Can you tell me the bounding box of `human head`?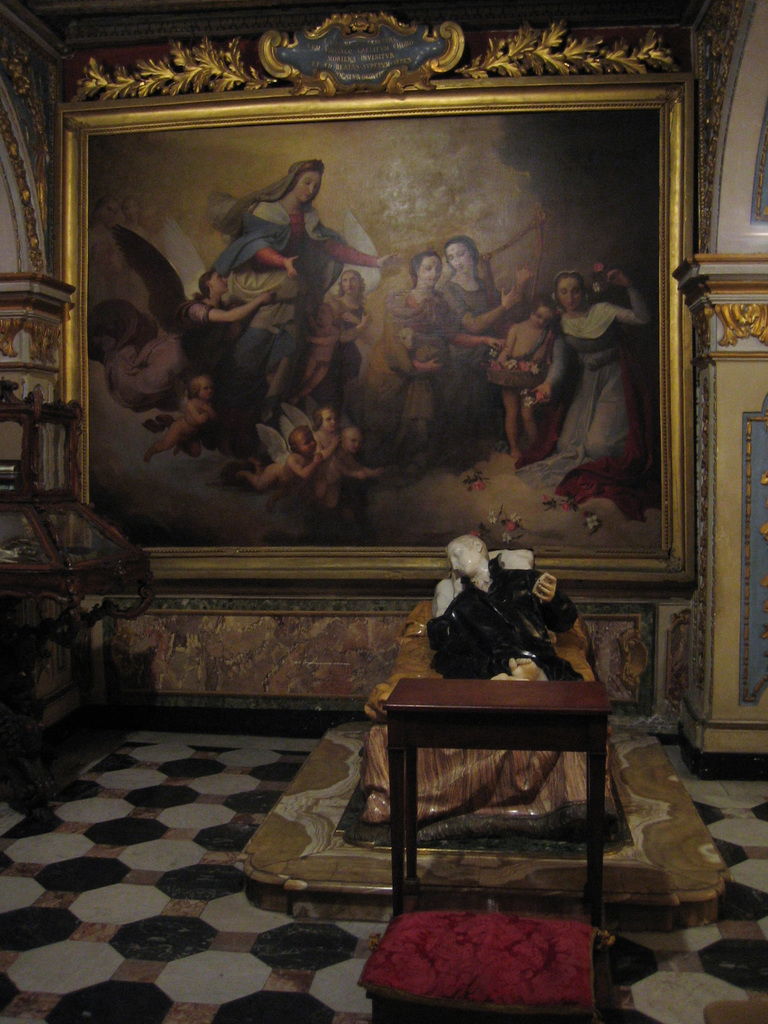
bbox=[445, 535, 484, 575].
